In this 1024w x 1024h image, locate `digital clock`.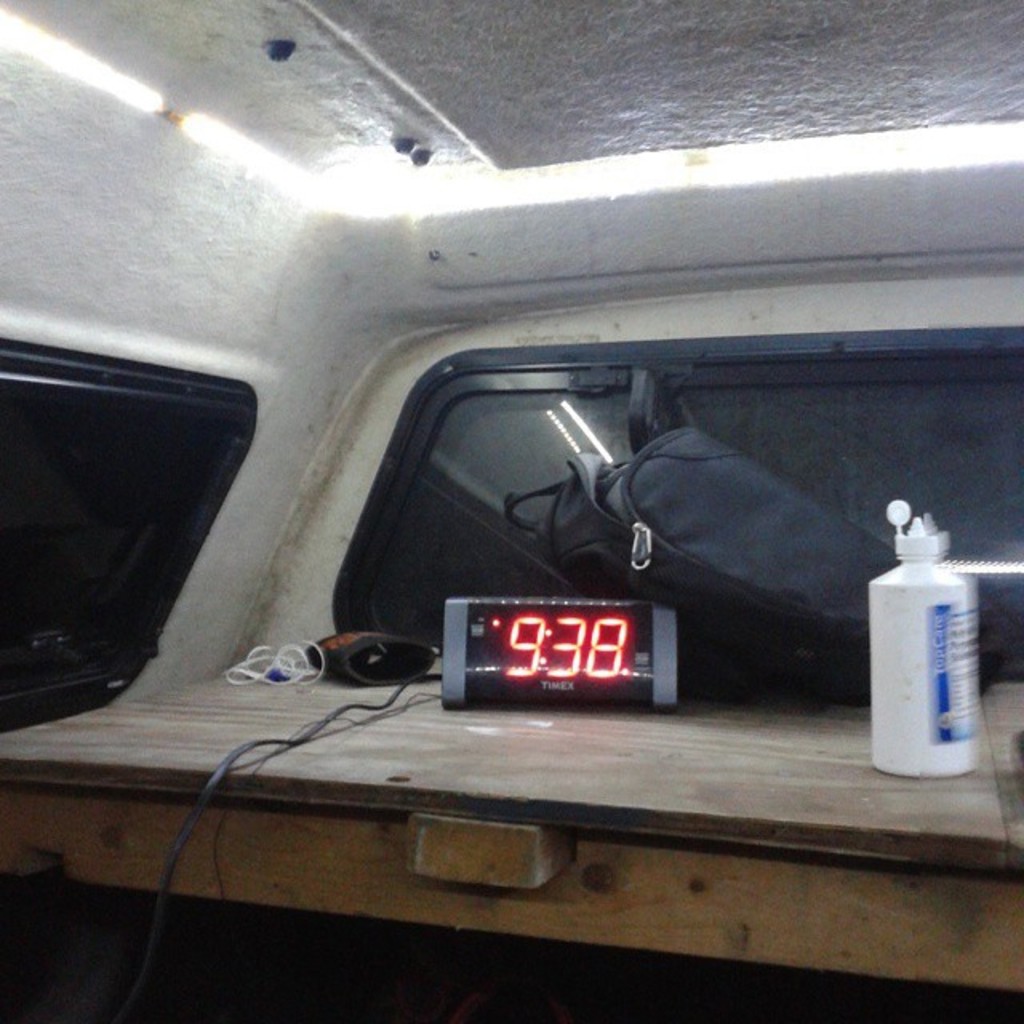
Bounding box: [438,574,691,715].
